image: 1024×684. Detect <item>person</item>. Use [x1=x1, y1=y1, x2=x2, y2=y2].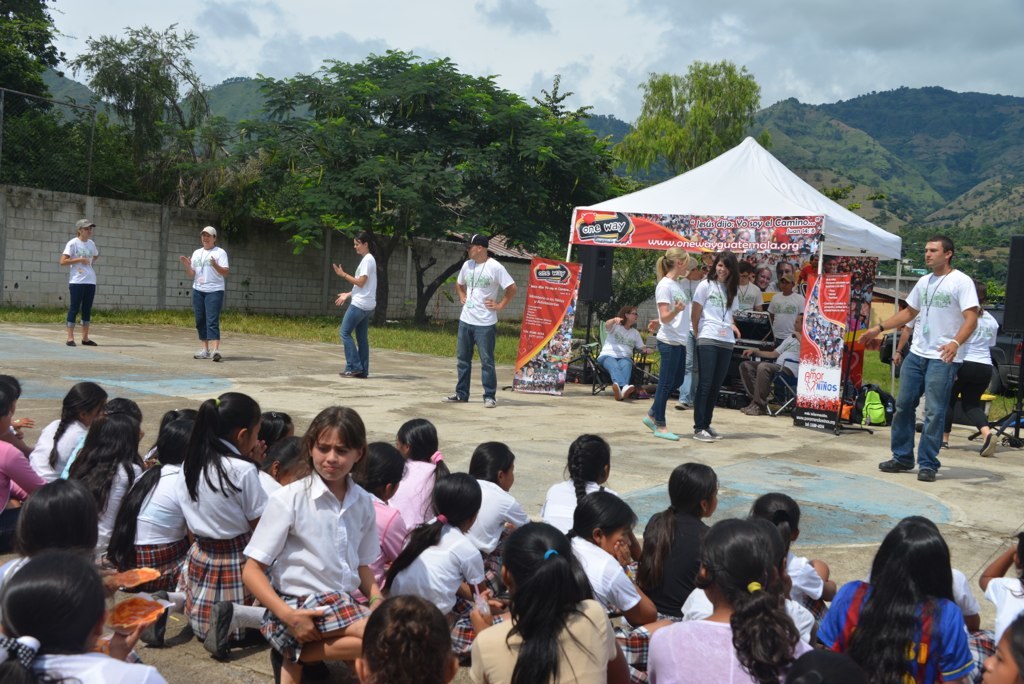
[x1=640, y1=250, x2=693, y2=440].
